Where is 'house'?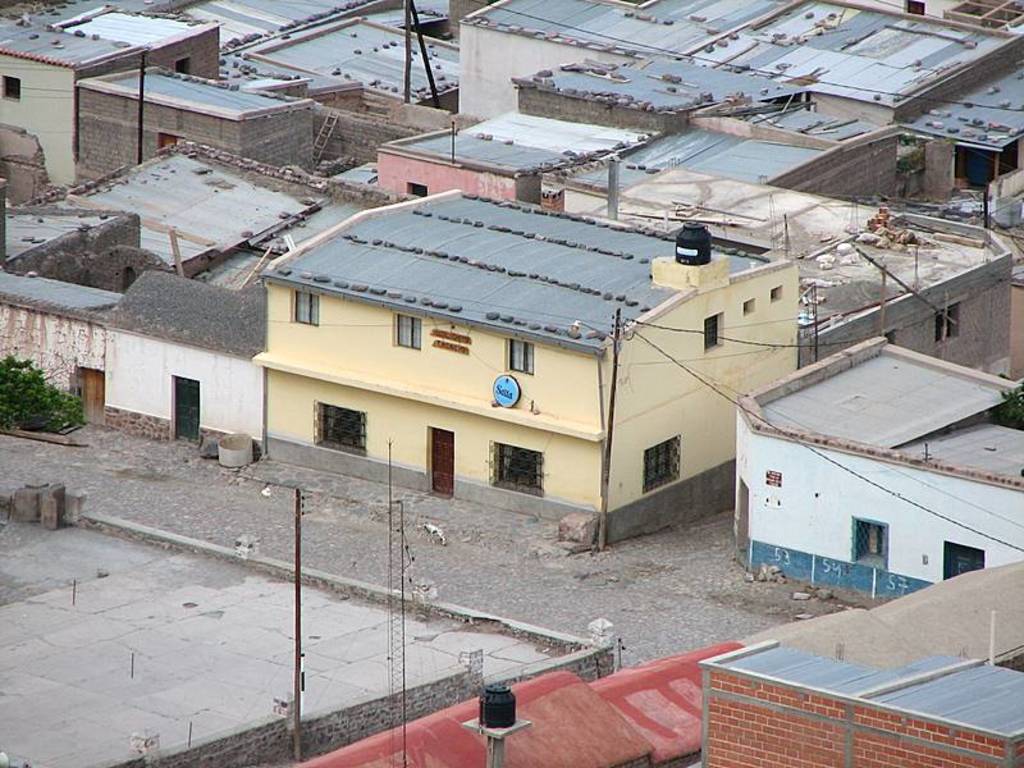
bbox(599, 164, 1010, 385).
